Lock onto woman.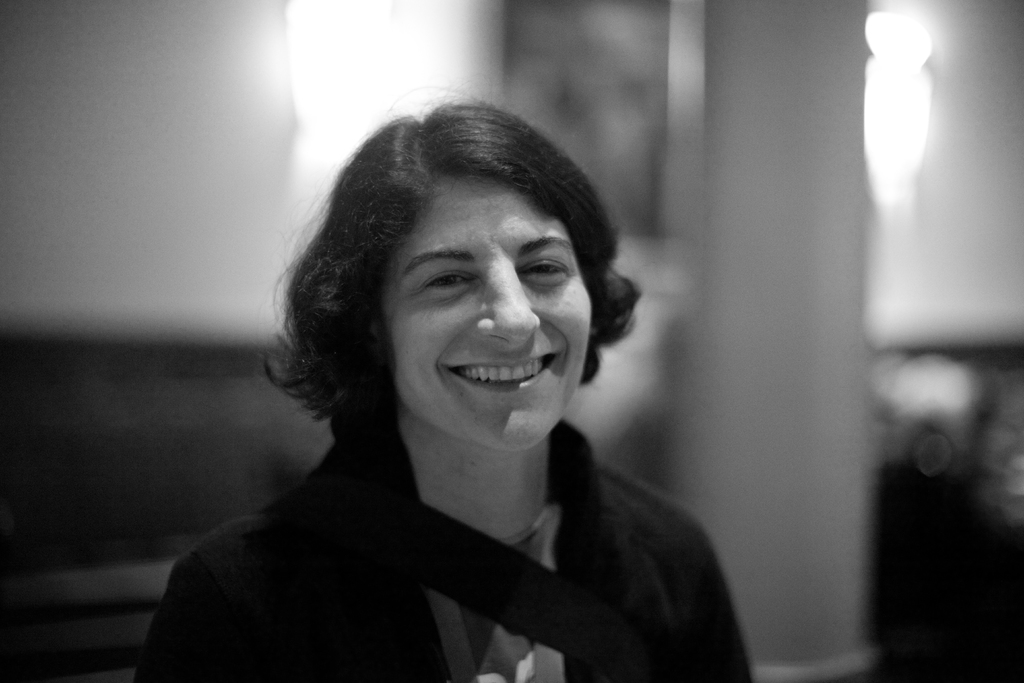
Locked: locate(150, 85, 746, 673).
